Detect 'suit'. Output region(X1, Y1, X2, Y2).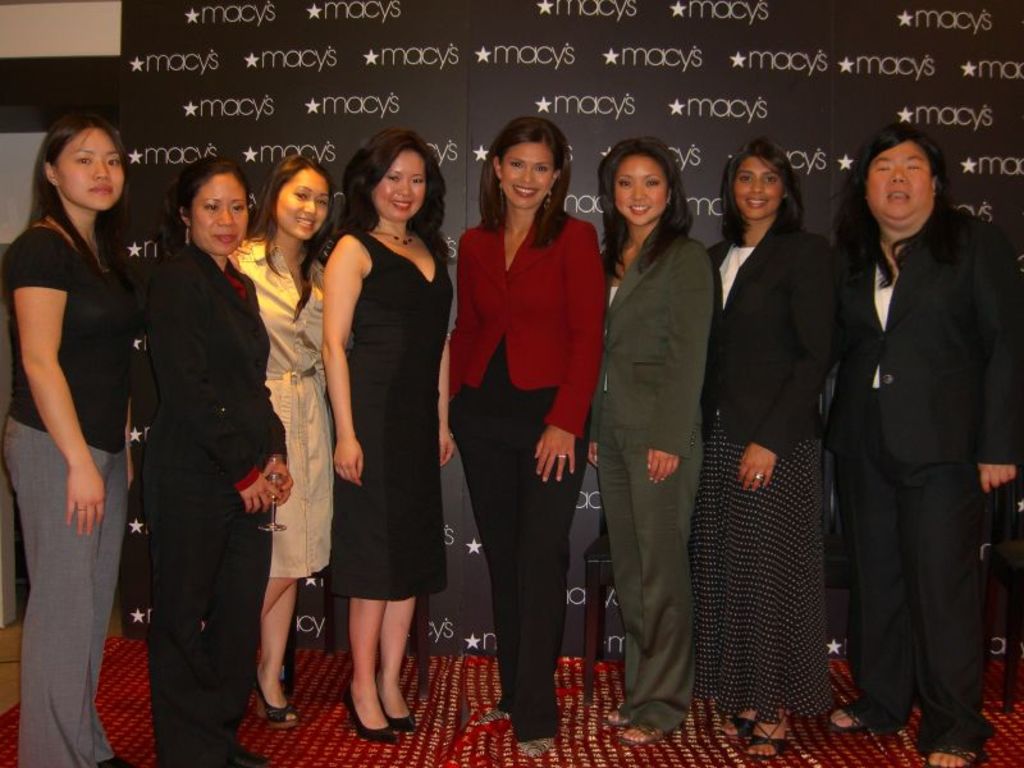
region(605, 225, 723, 740).
